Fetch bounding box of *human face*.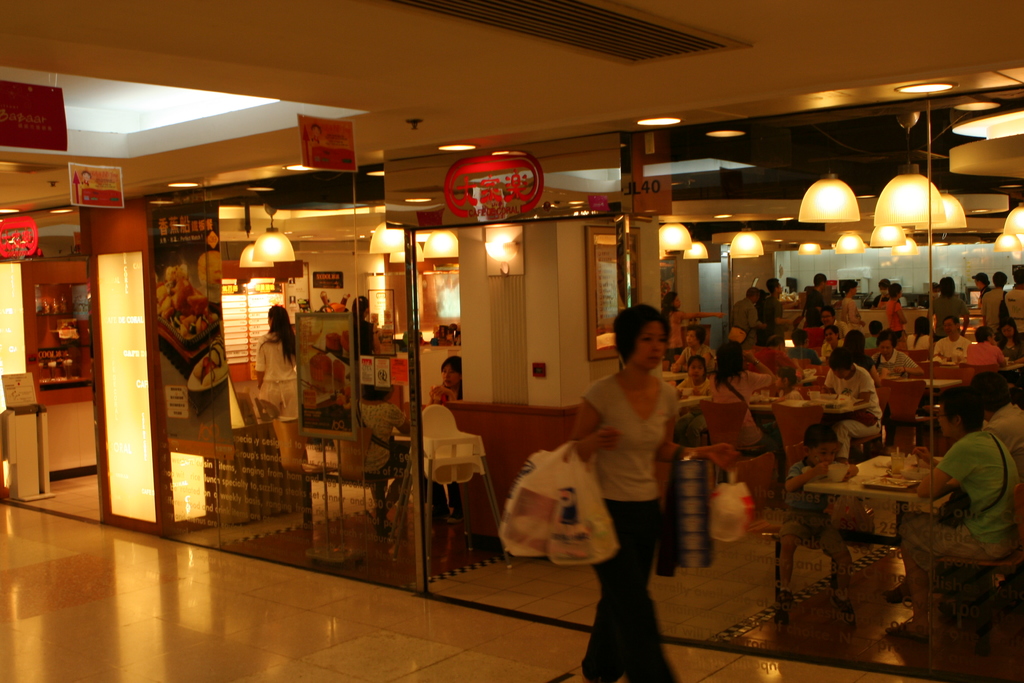
Bbox: 876, 340, 892, 359.
